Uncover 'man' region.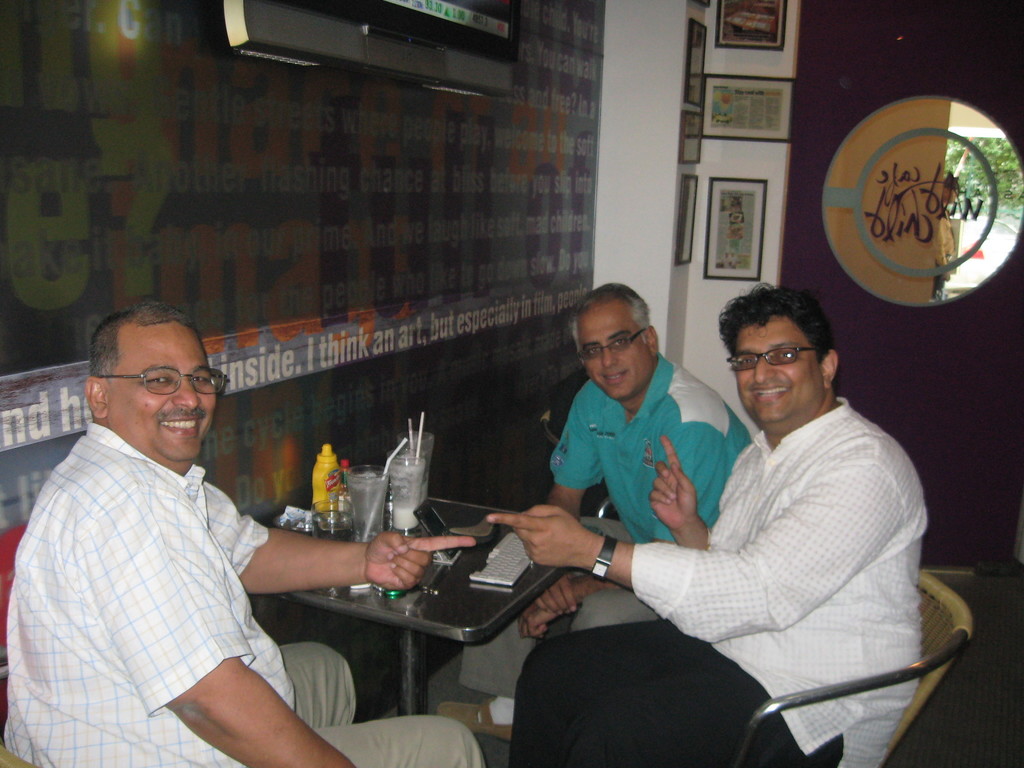
Uncovered: <bbox>0, 308, 489, 767</bbox>.
